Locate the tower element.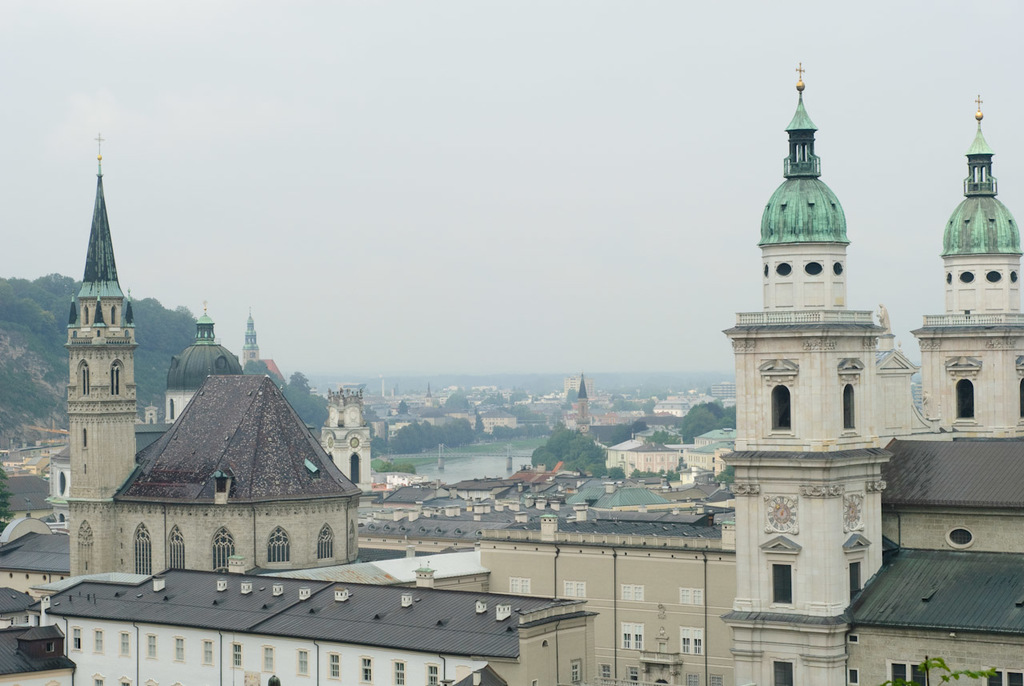
Element bbox: pyautogui.locateOnScreen(163, 307, 247, 431).
